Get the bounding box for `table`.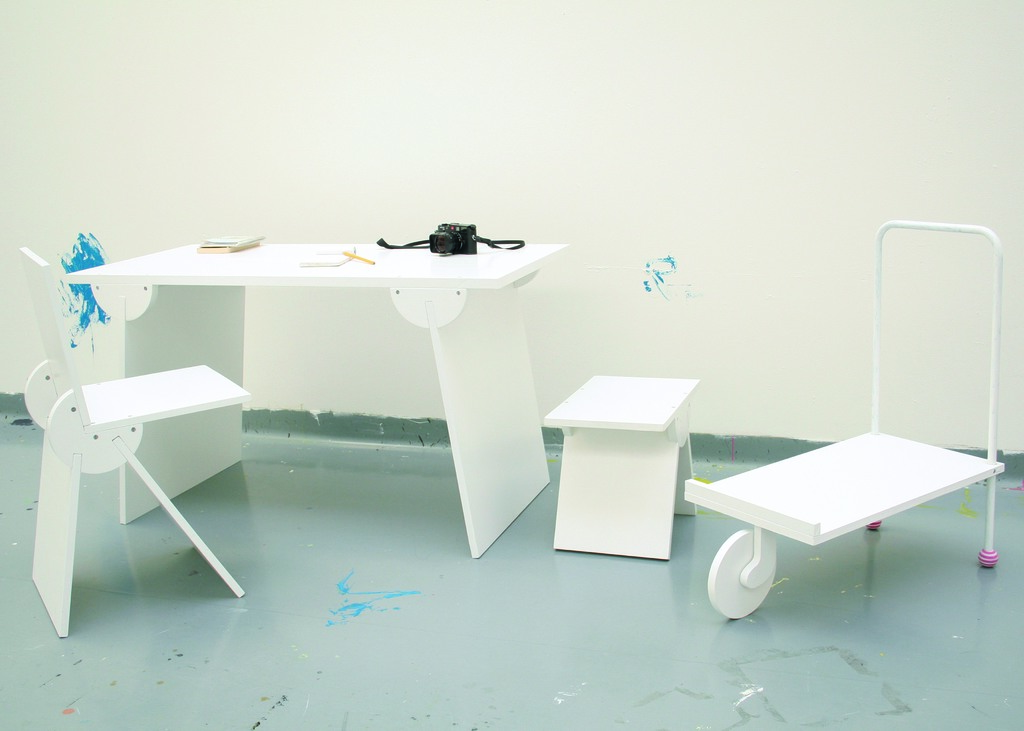
bbox=(26, 239, 589, 581).
